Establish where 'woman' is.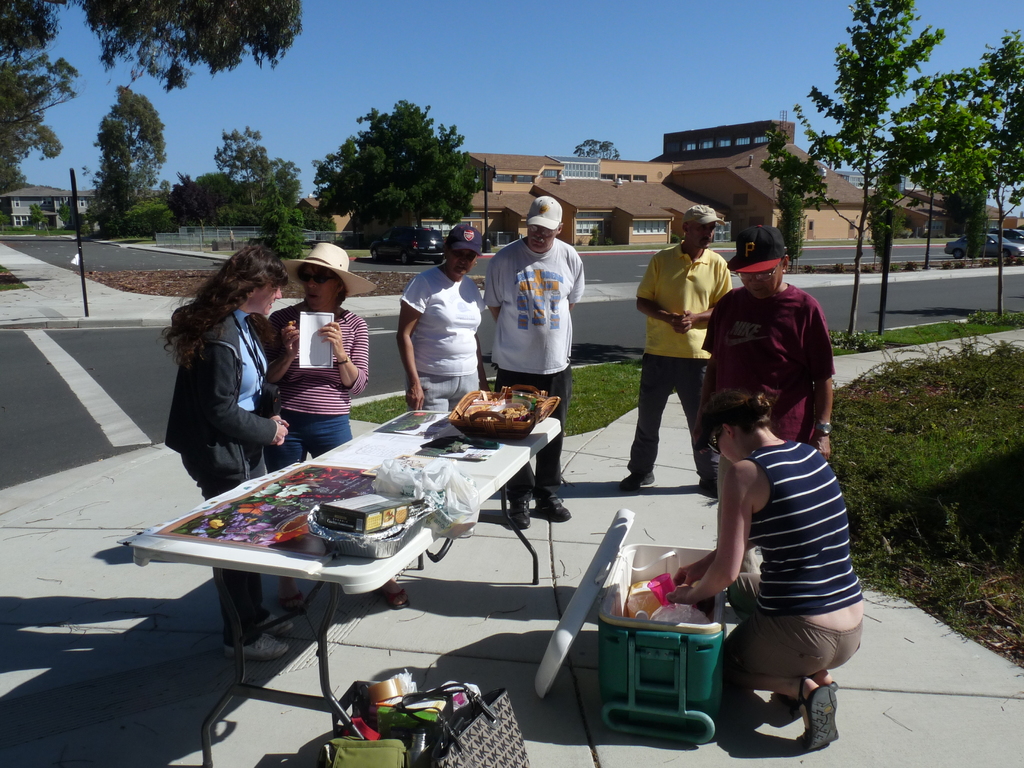
Established at 667/383/861/751.
